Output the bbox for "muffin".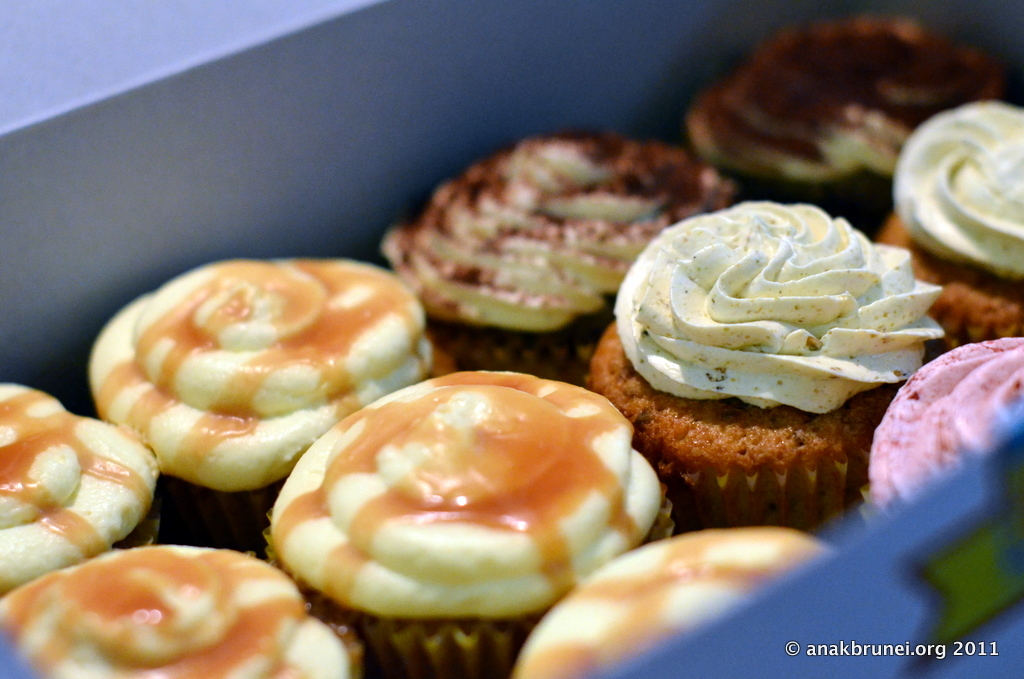
left=261, top=358, right=674, bottom=678.
